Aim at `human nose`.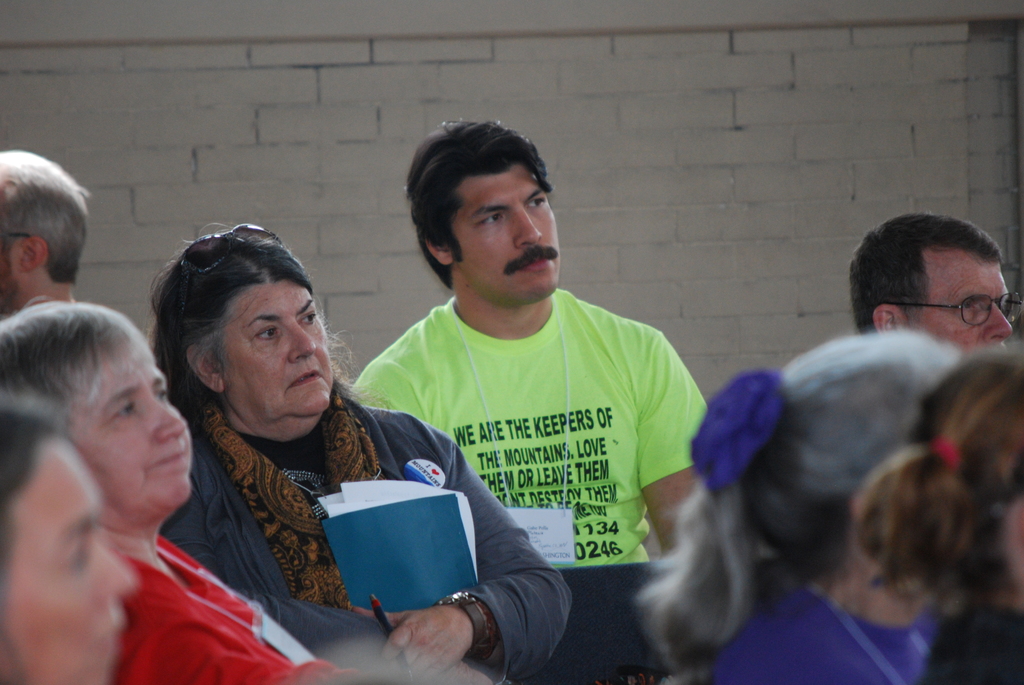
Aimed at [x1=150, y1=407, x2=184, y2=445].
